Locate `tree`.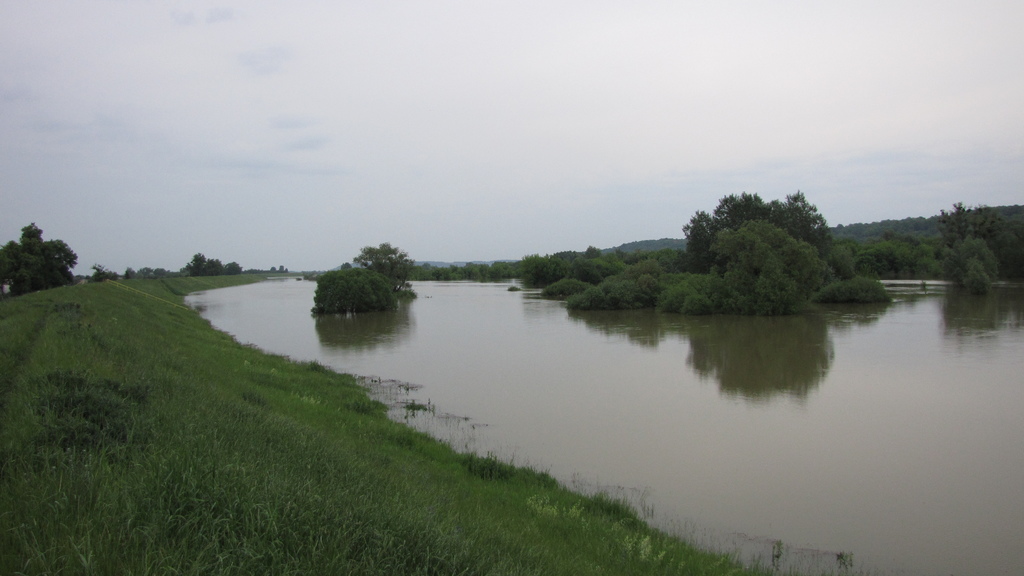
Bounding box: [left=344, top=235, right=424, bottom=306].
